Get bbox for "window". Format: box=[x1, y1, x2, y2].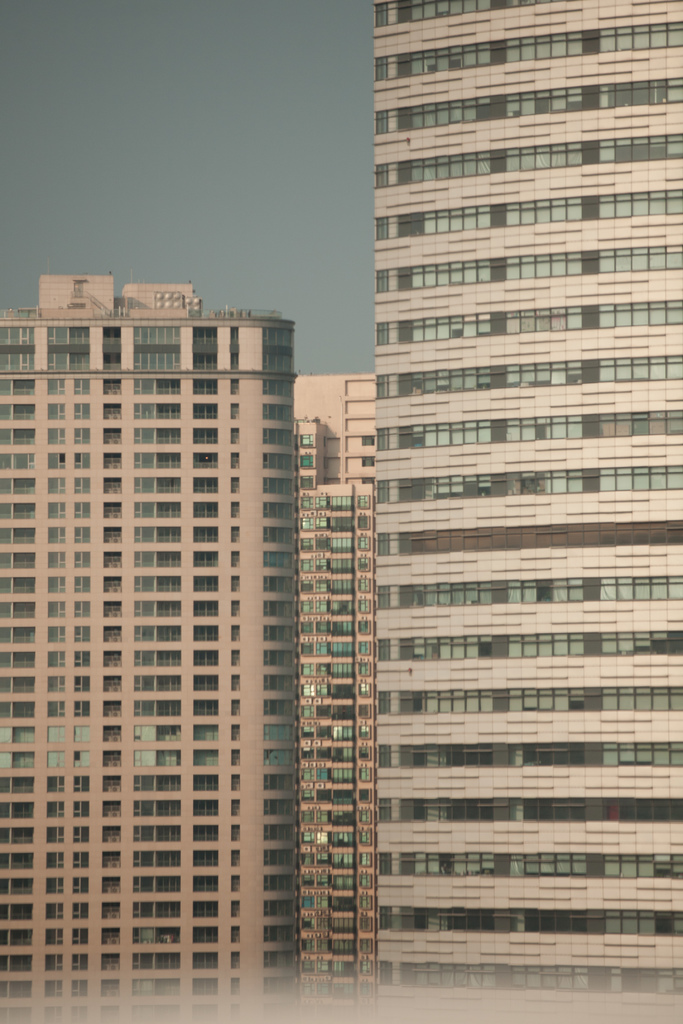
box=[0, 652, 38, 672].
